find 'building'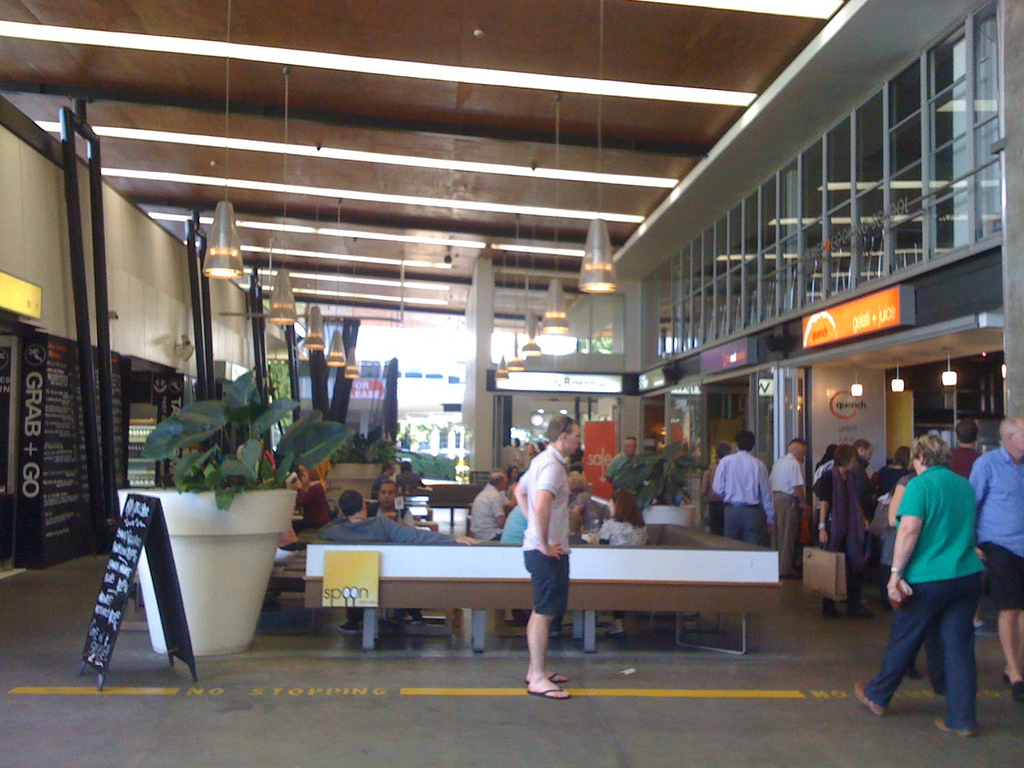
x1=0, y1=0, x2=1023, y2=767
